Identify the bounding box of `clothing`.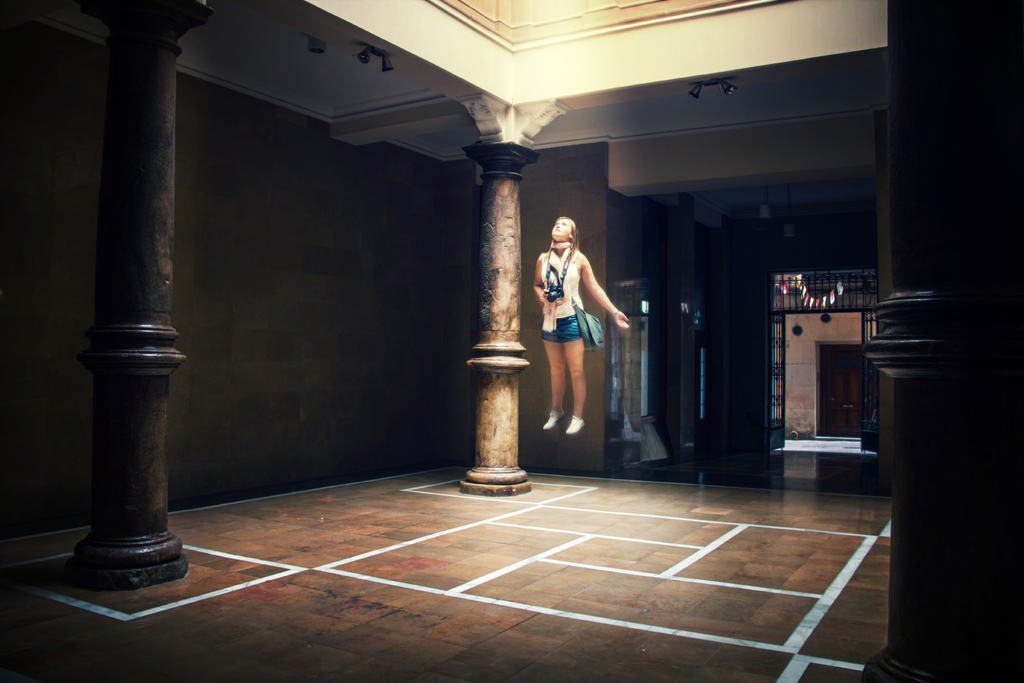
l=538, t=236, r=586, b=342.
